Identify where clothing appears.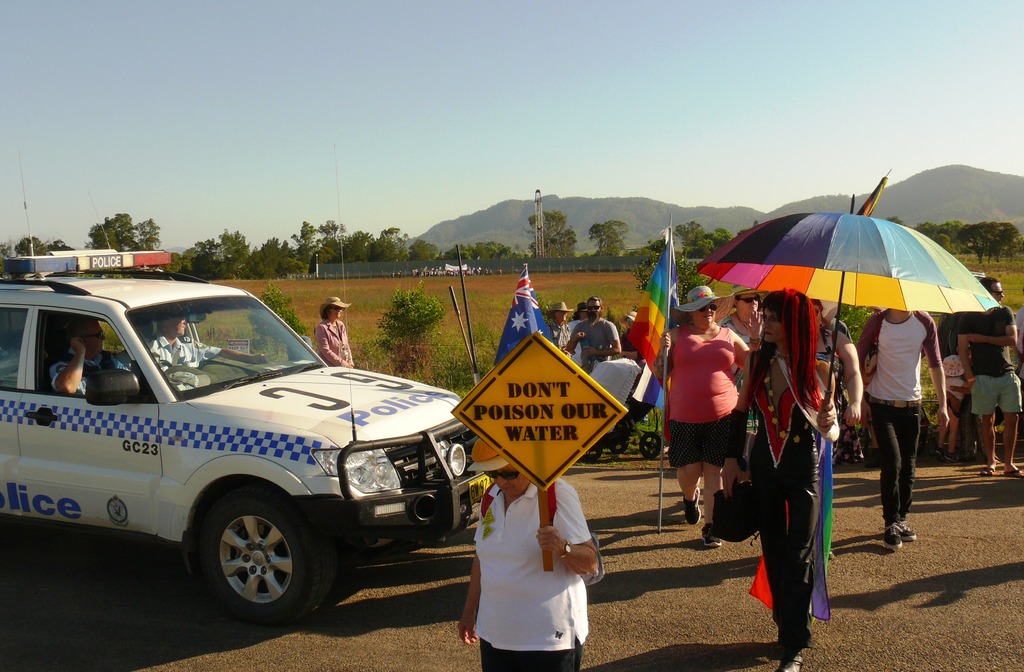
Appears at {"x1": 569, "y1": 315, "x2": 625, "y2": 366}.
